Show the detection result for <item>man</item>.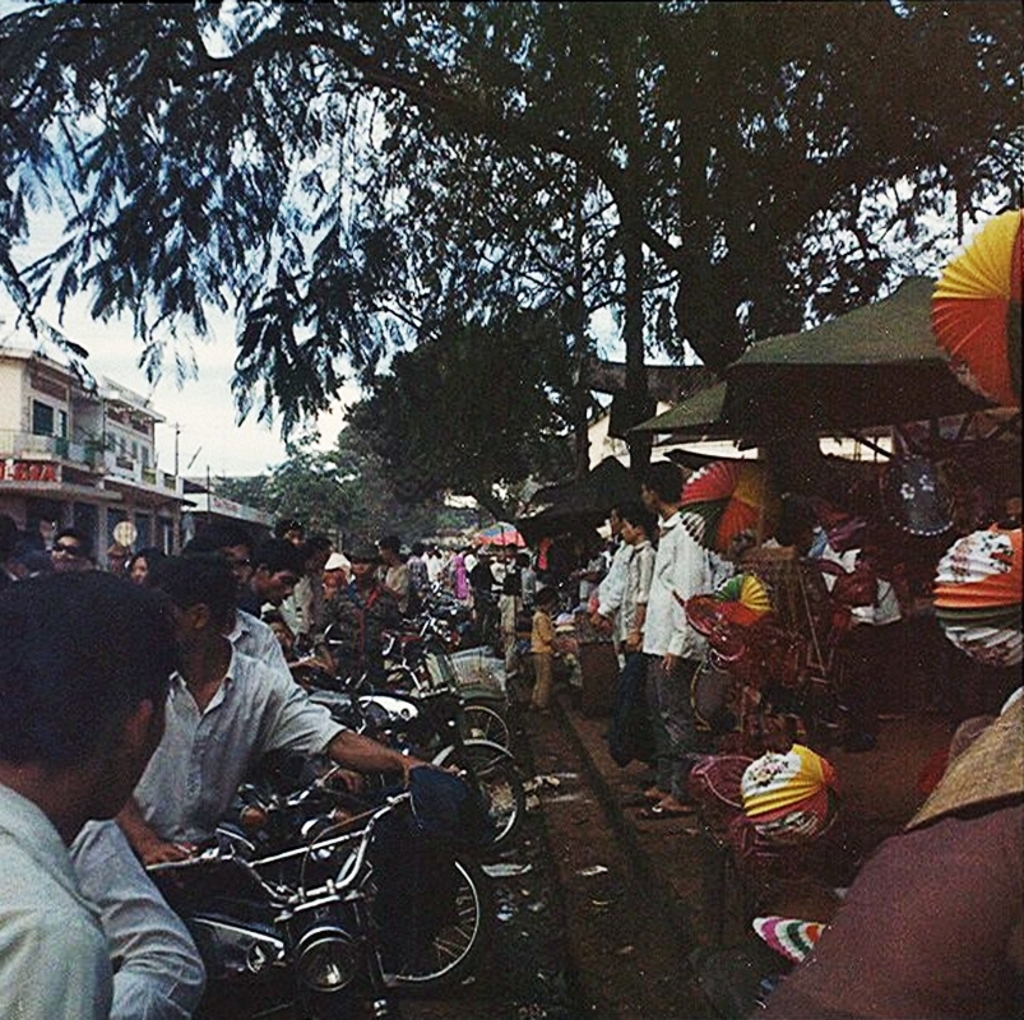
[left=244, top=534, right=305, bottom=616].
